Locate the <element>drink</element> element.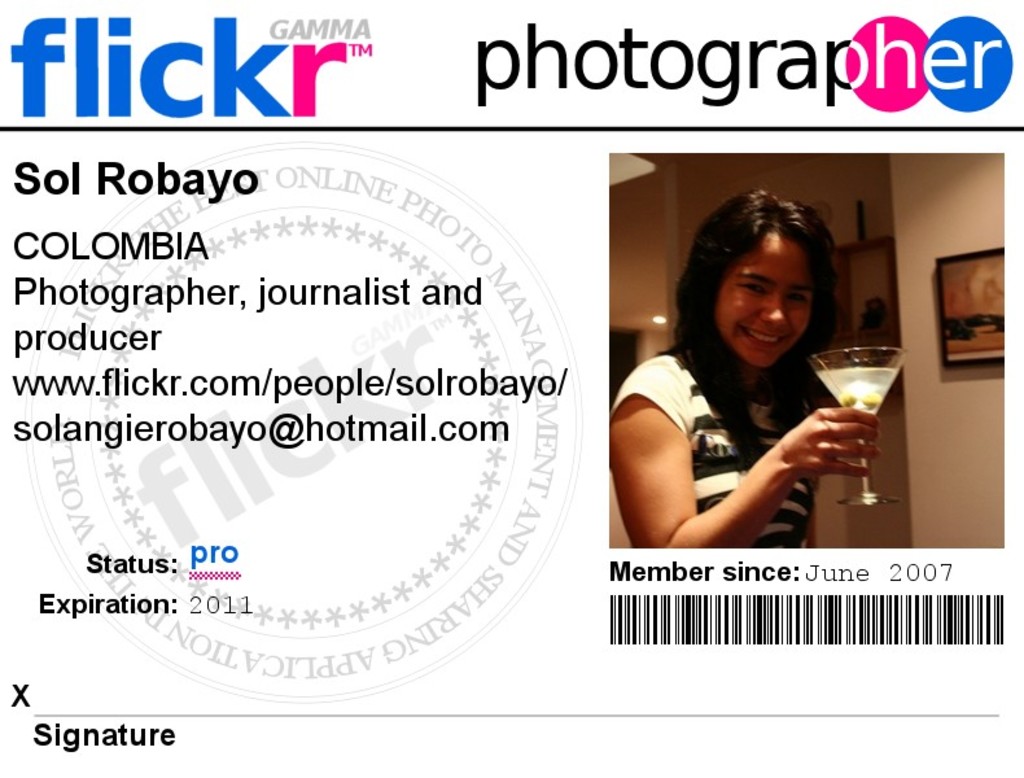
Element bbox: (814,366,892,418).
